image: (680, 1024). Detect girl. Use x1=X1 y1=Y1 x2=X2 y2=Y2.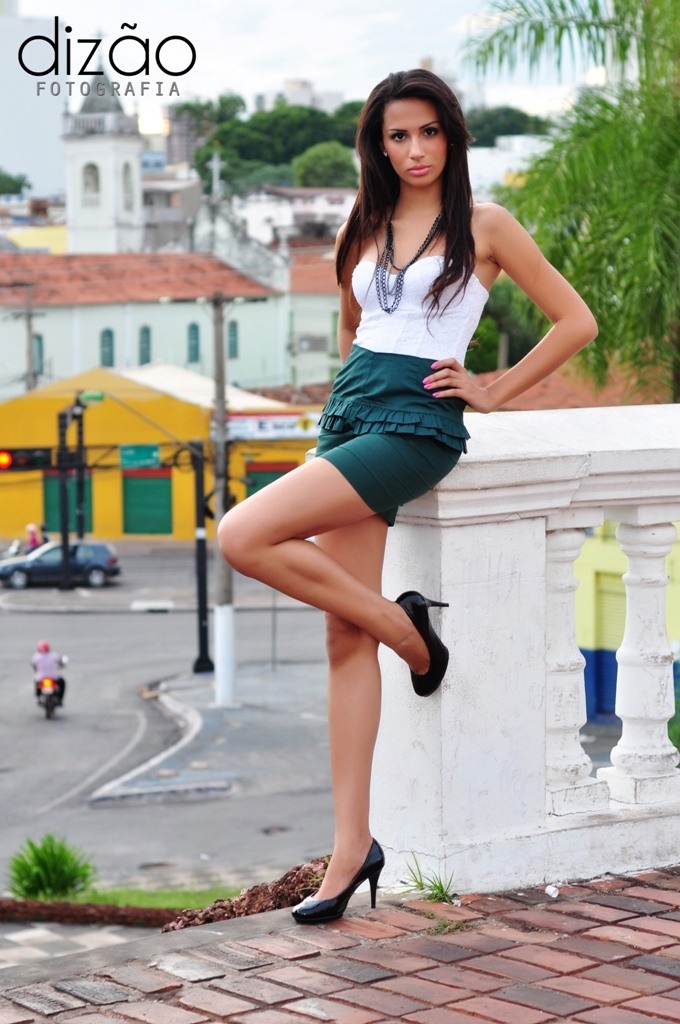
x1=208 y1=66 x2=605 y2=930.
